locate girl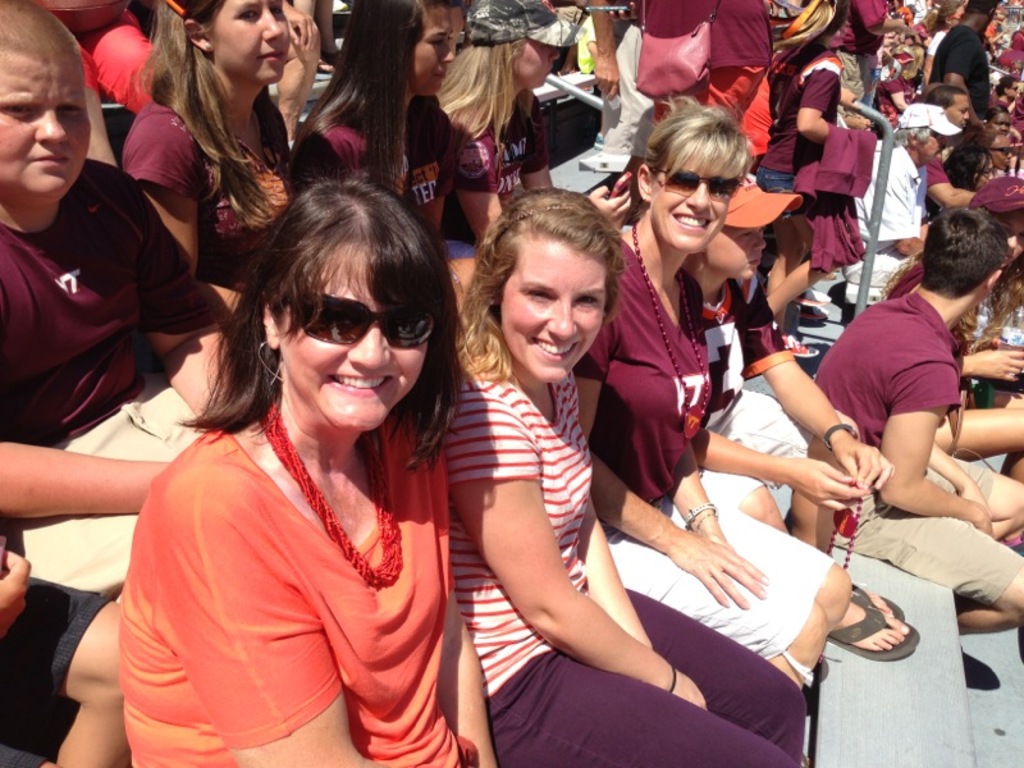
left=439, top=178, right=815, bottom=767
